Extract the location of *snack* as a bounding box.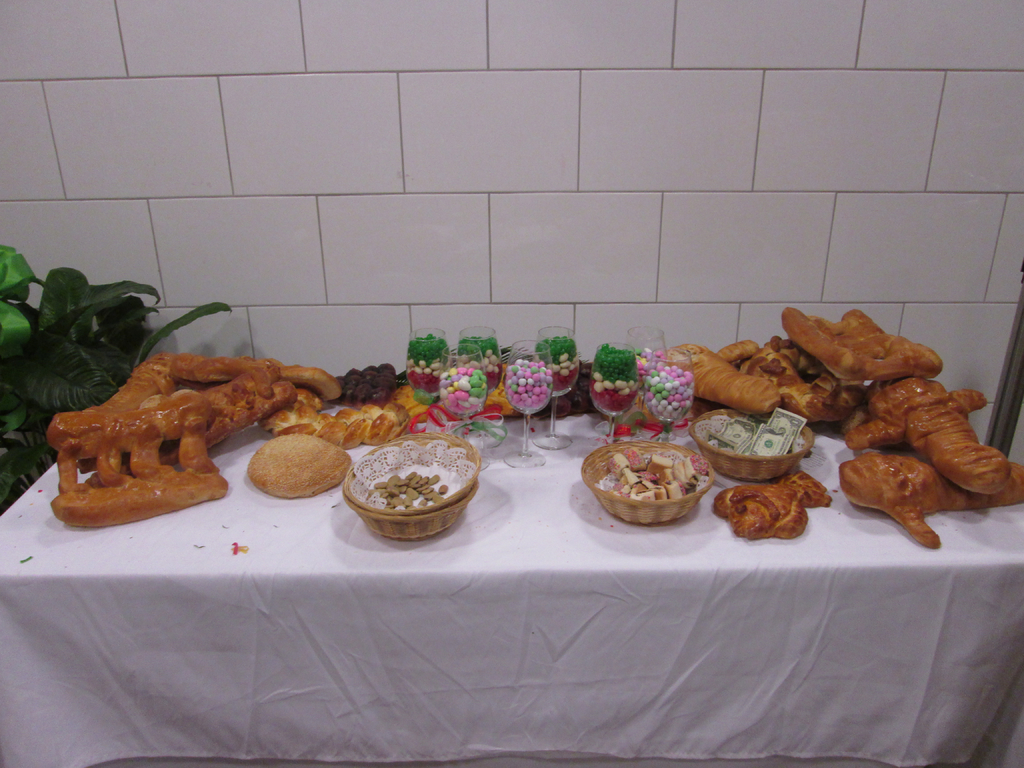
locate(691, 307, 1022, 537).
